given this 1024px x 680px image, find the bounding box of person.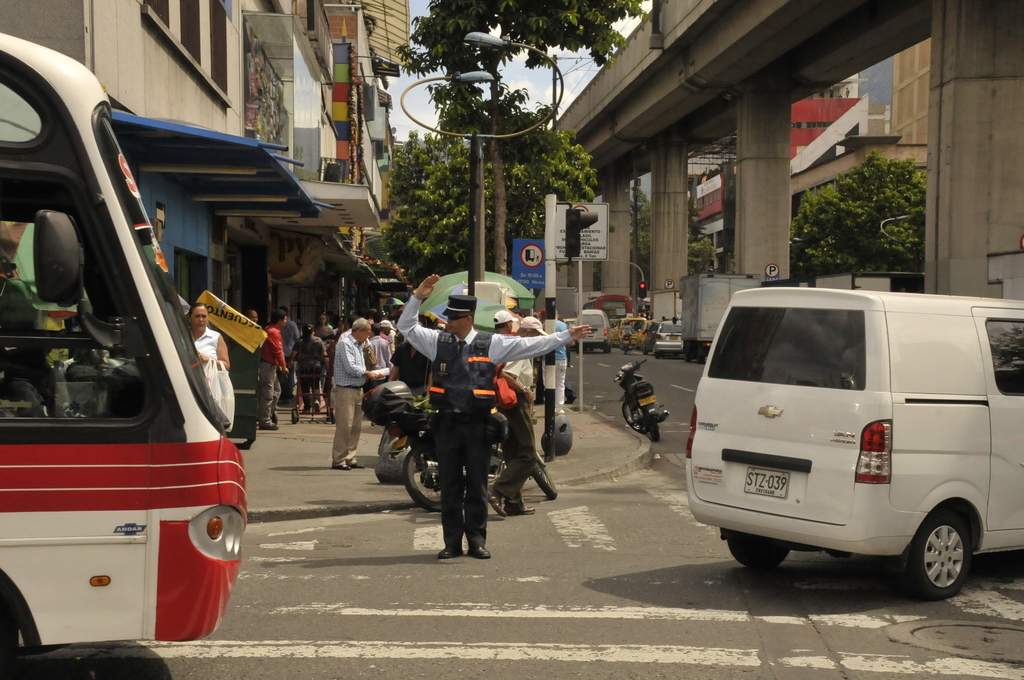
(364, 327, 394, 389).
